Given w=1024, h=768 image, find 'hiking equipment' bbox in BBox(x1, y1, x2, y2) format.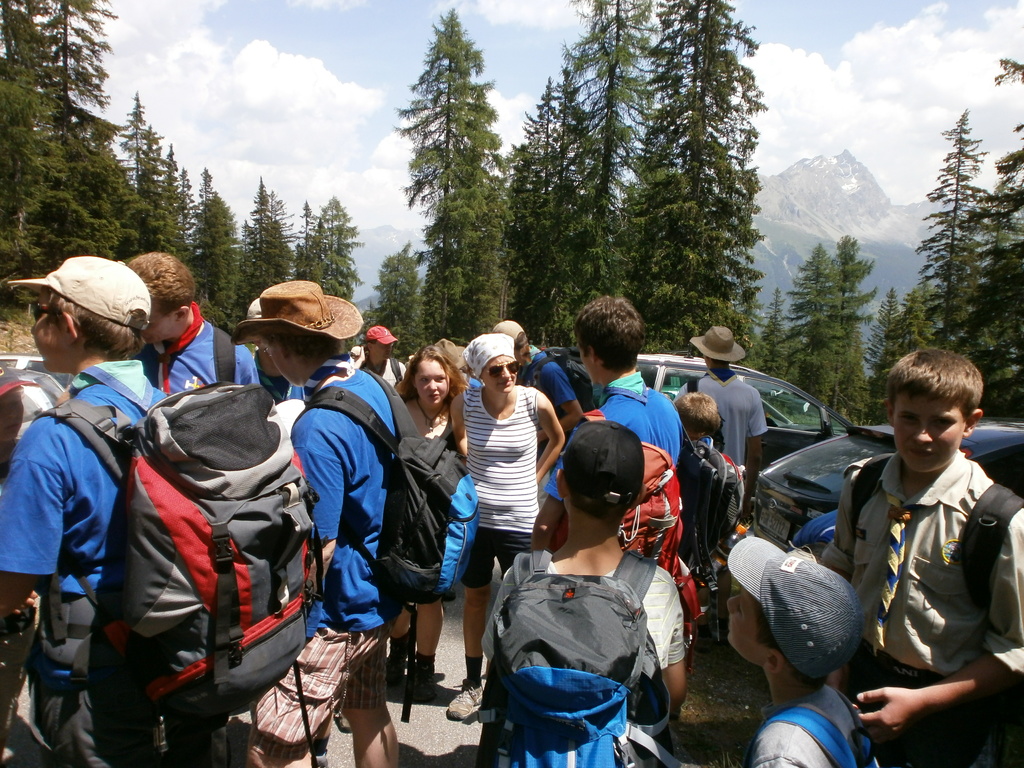
BBox(296, 360, 479, 725).
